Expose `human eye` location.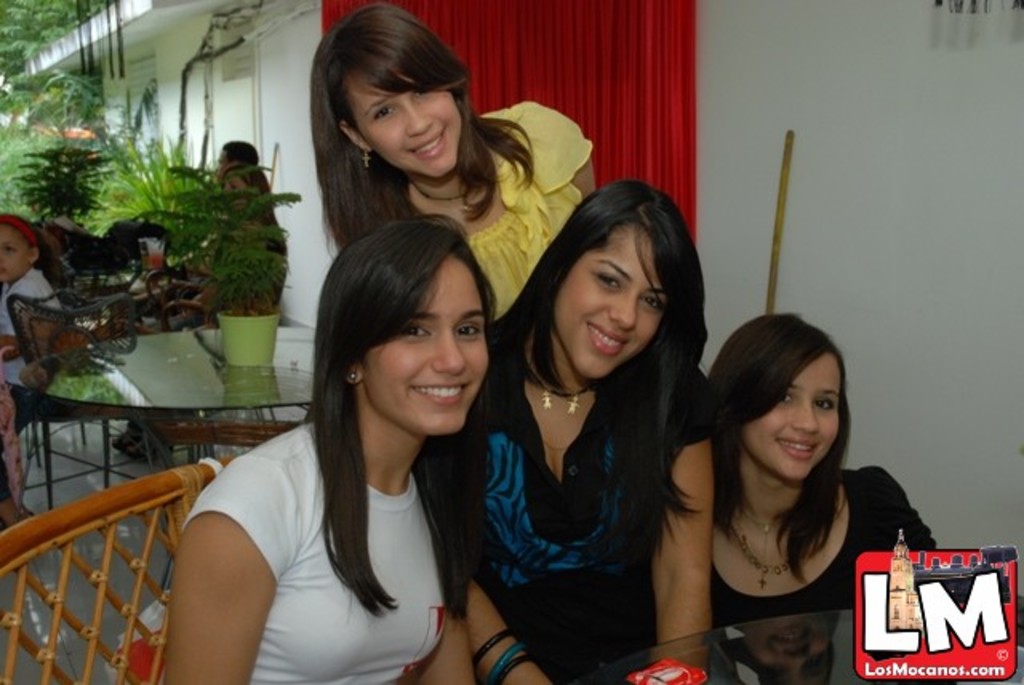
Exposed at 776,389,795,410.
